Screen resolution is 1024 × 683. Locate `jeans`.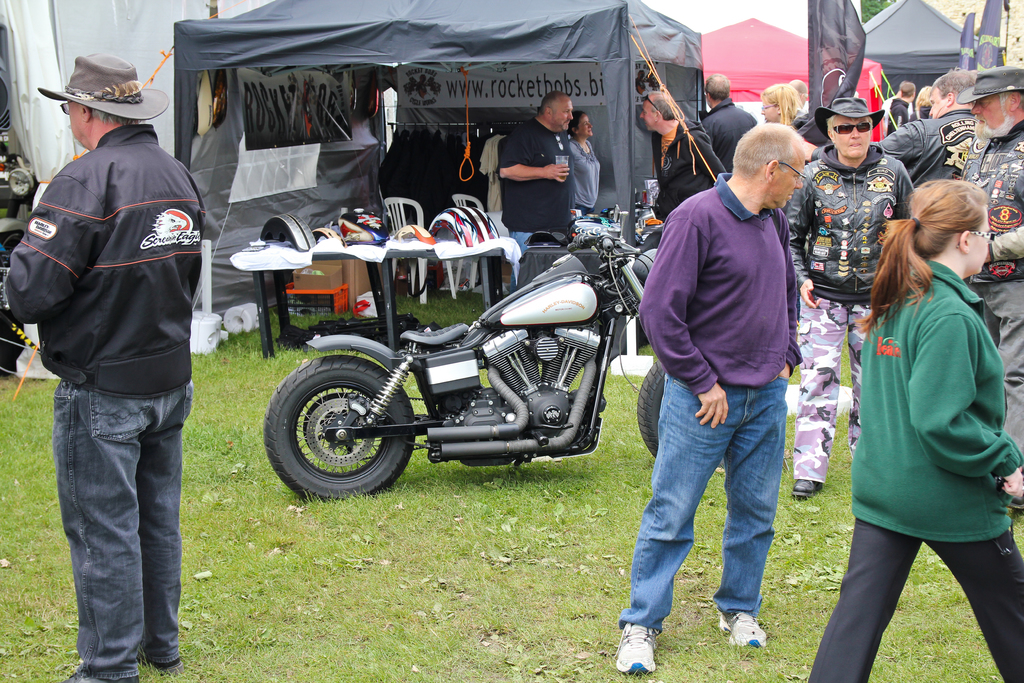
BBox(61, 379, 194, 671).
